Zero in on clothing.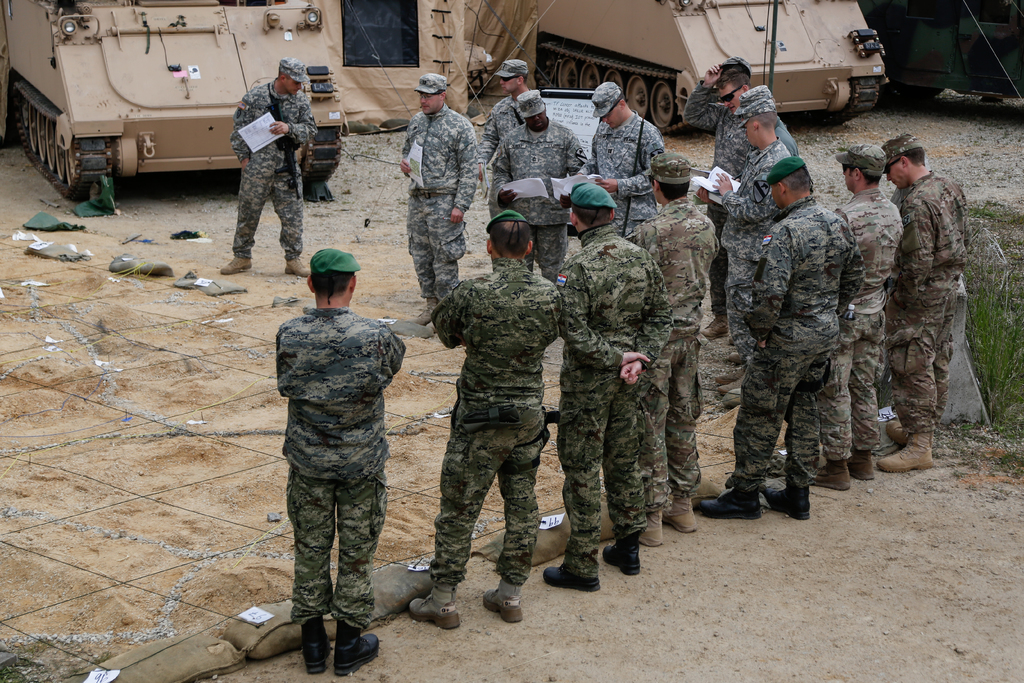
Zeroed in: {"left": 474, "top": 94, "right": 527, "bottom": 173}.
